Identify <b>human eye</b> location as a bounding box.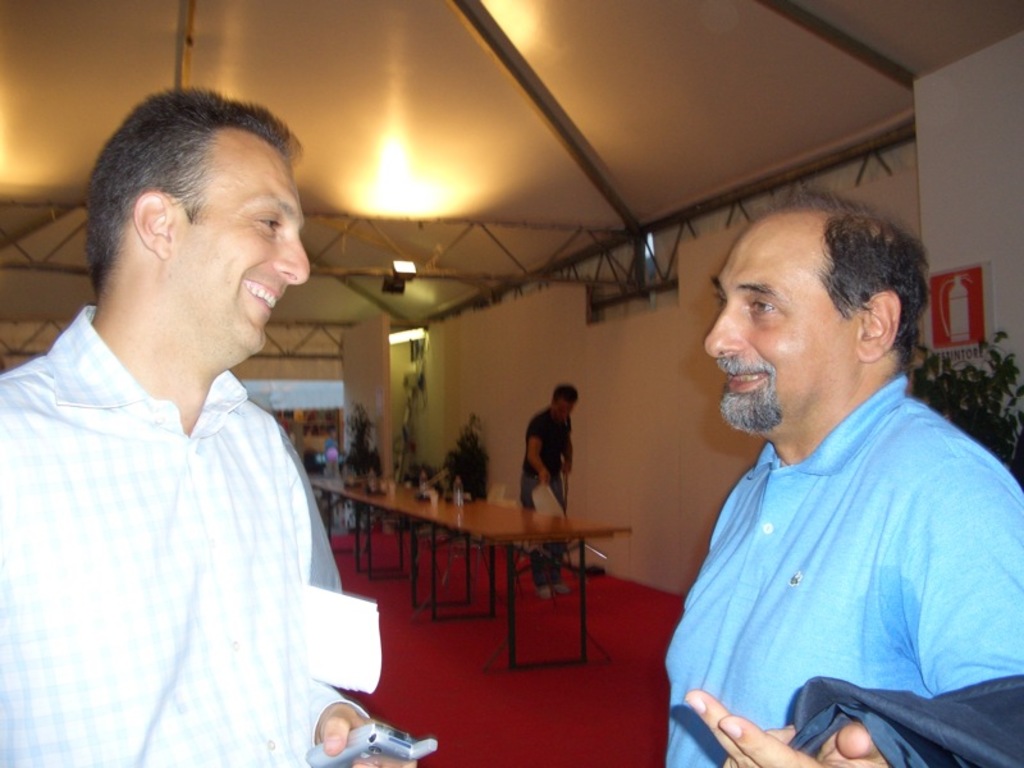
crop(746, 292, 785, 315).
